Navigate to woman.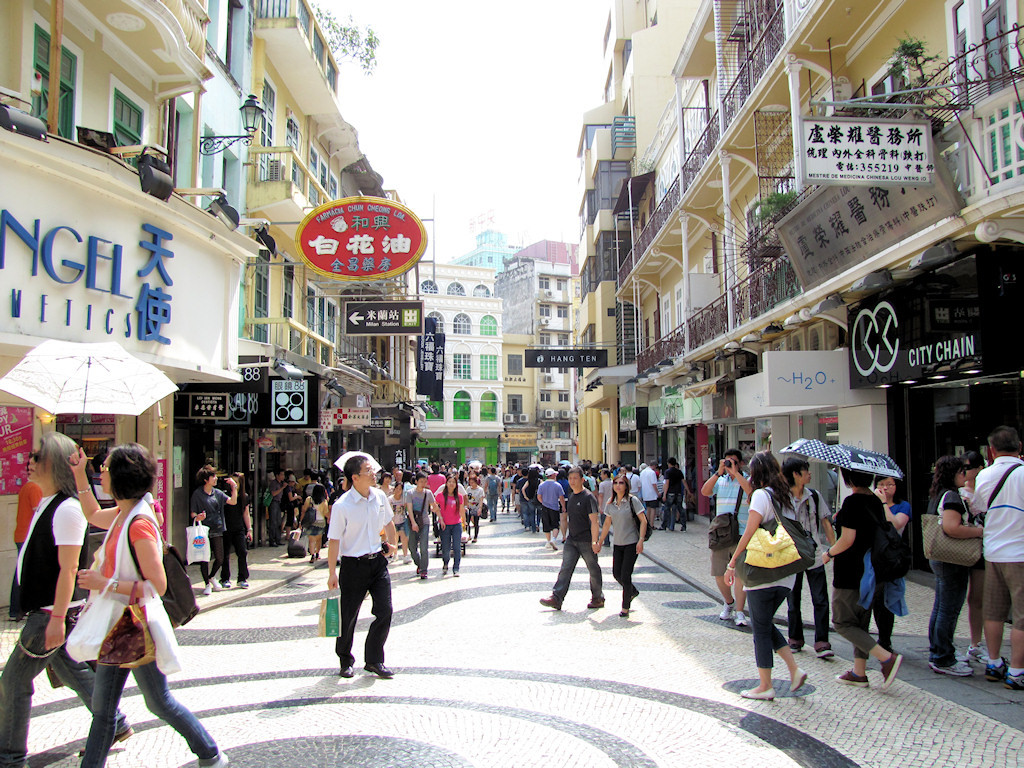
Navigation target: locate(466, 476, 485, 544).
